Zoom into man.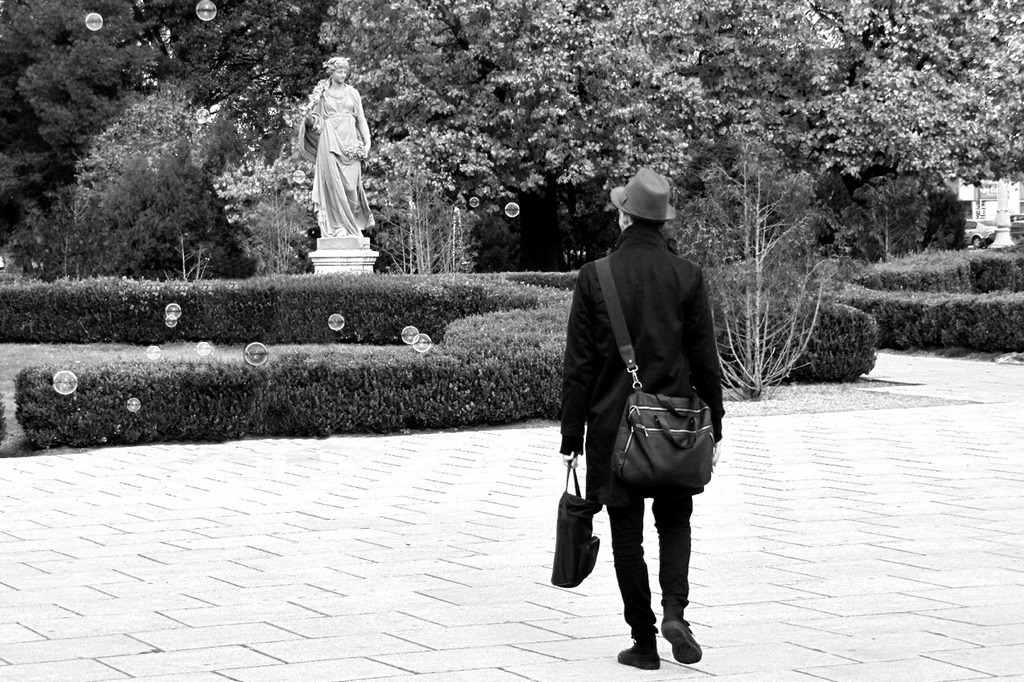
Zoom target: [553, 173, 736, 666].
